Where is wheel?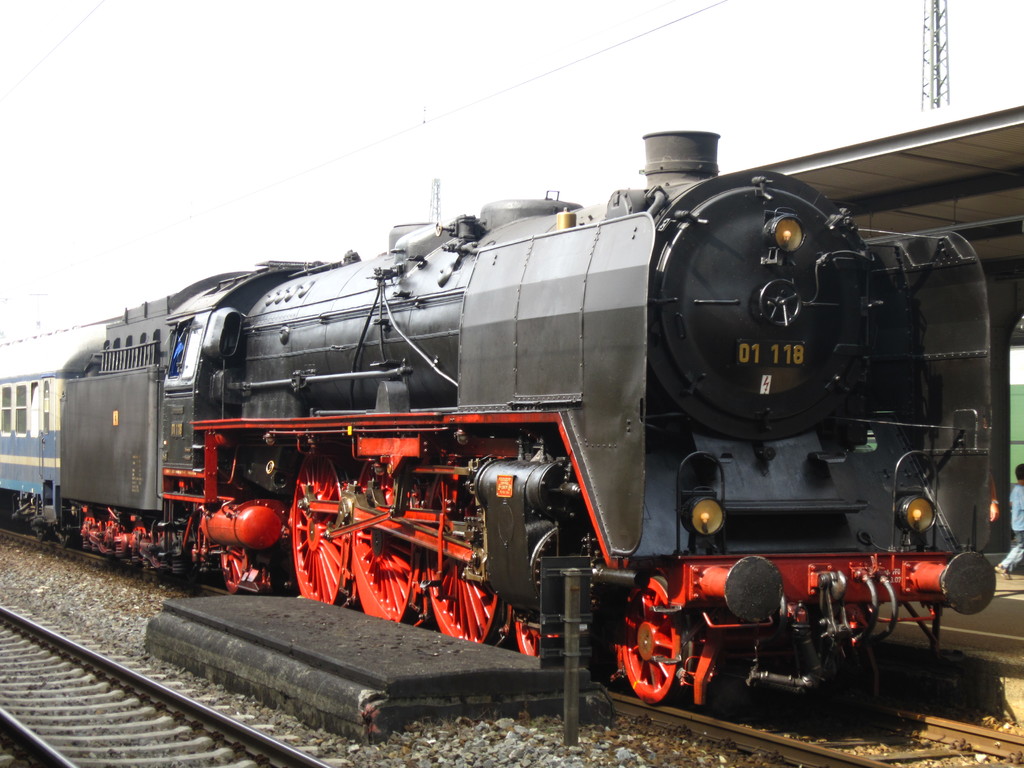
<box>350,459,416,627</box>.
